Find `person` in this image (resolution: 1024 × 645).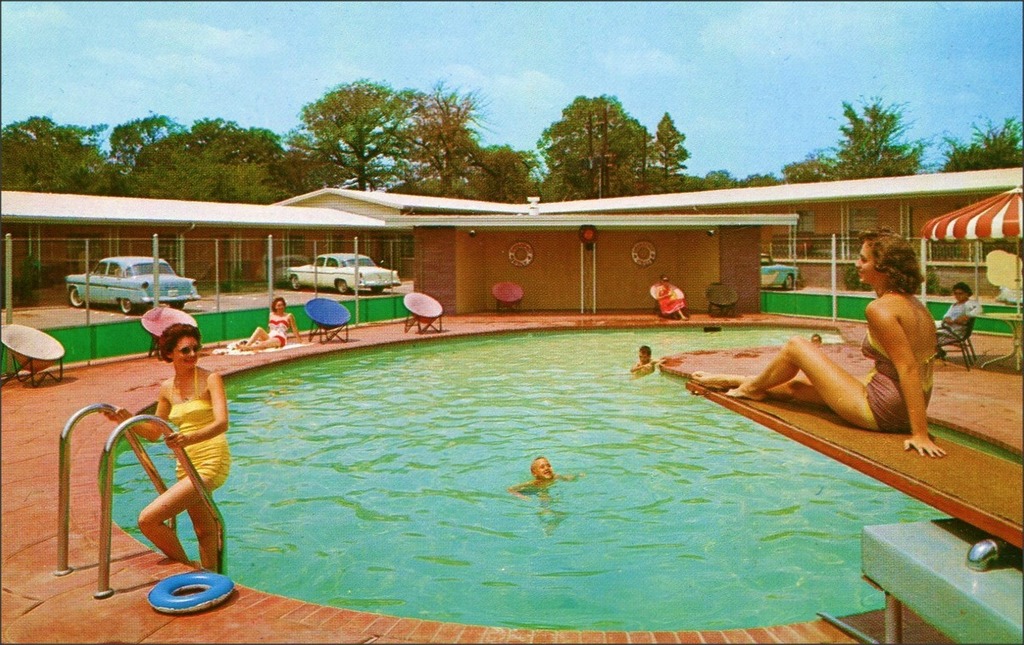
<region>688, 232, 948, 459</region>.
